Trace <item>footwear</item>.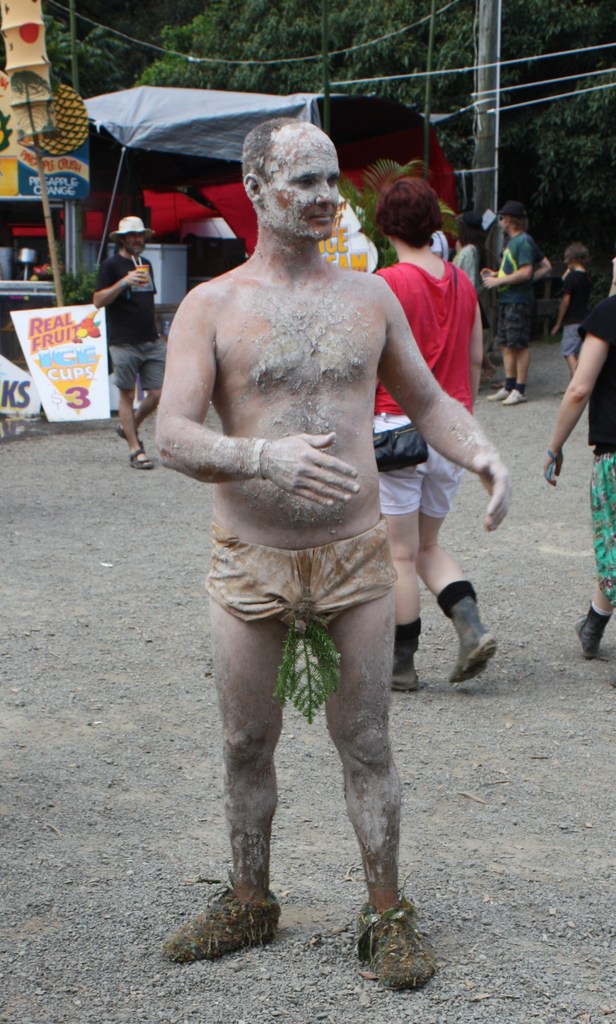
Traced to [489, 382, 514, 403].
